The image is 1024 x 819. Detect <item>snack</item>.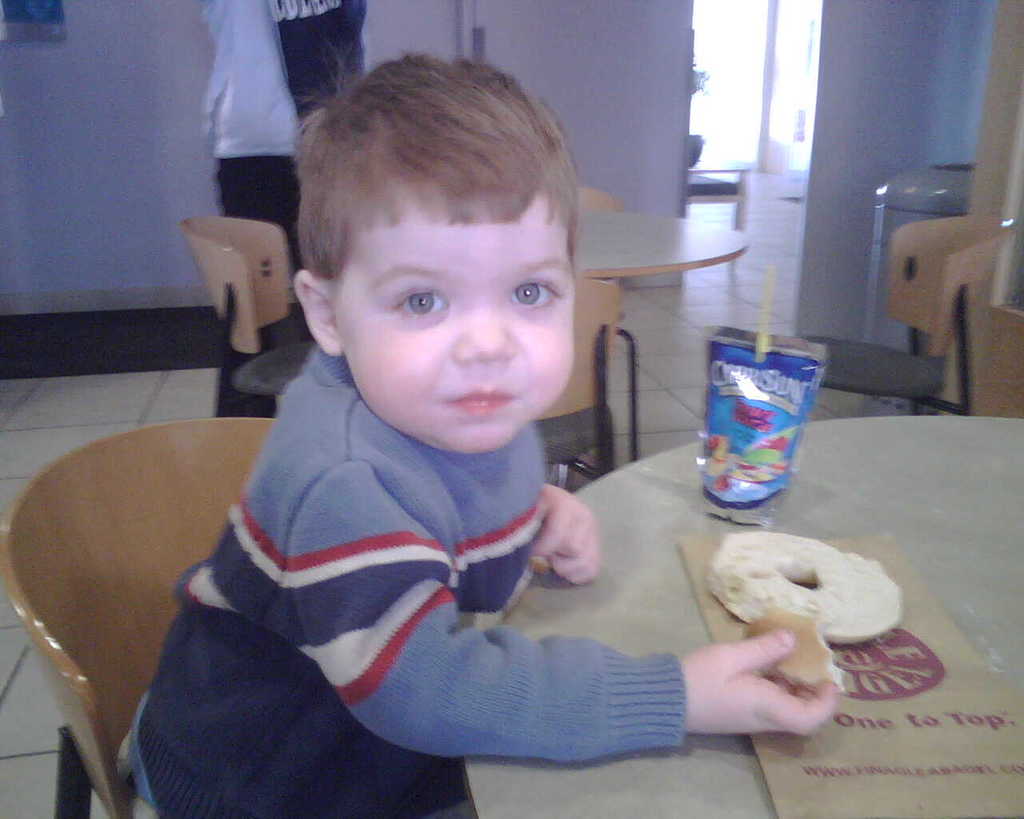
Detection: box(662, 529, 890, 649).
